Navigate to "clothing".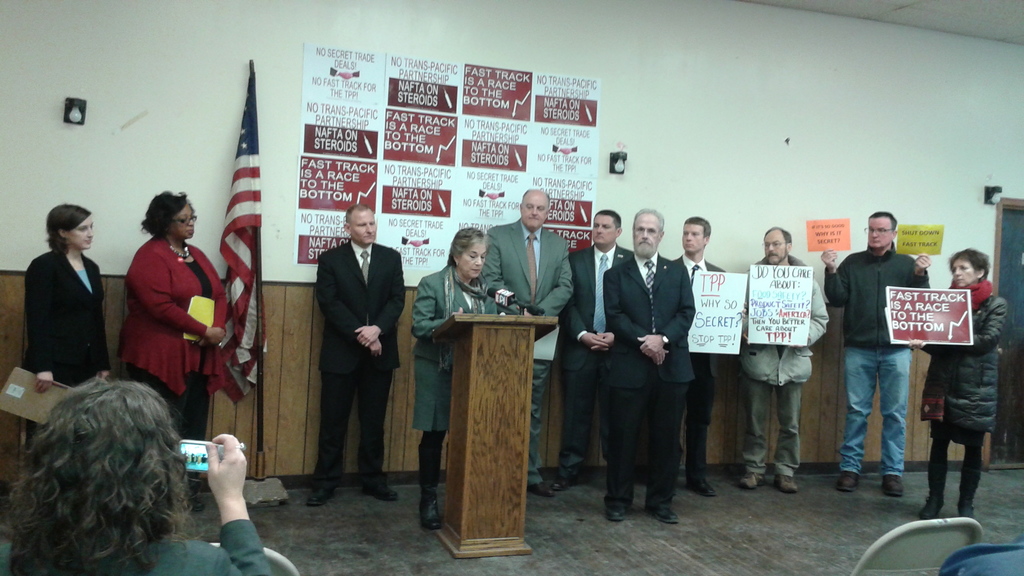
Navigation target: 26 252 109 393.
